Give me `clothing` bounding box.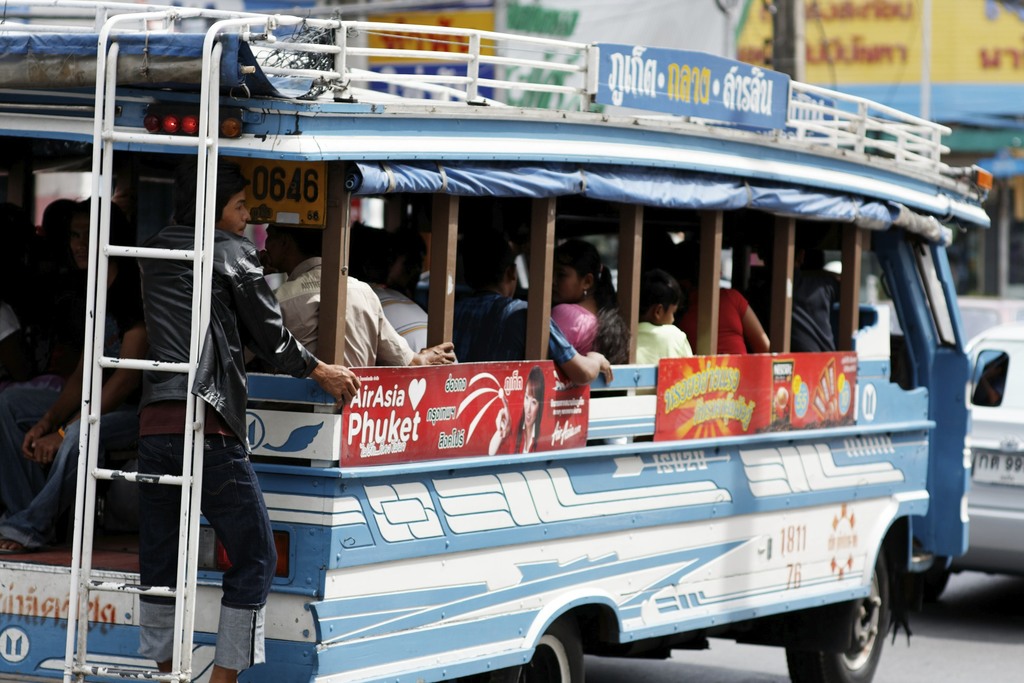
(left=544, top=293, right=624, bottom=362).
